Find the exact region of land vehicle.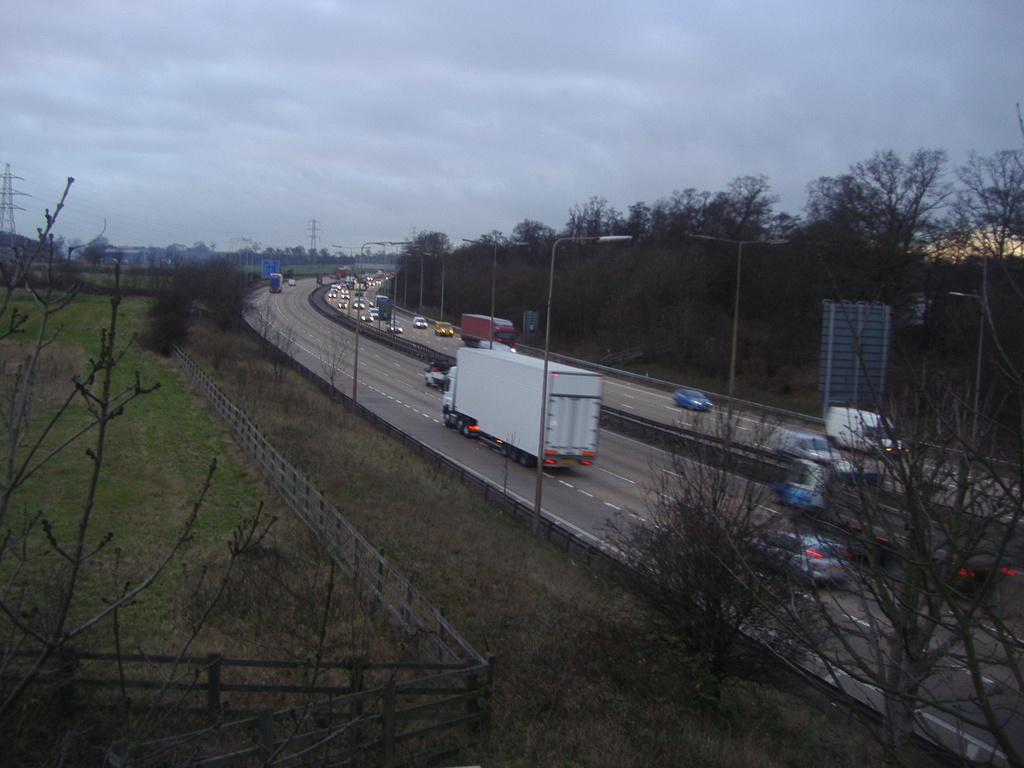
Exact region: Rect(669, 390, 716, 410).
